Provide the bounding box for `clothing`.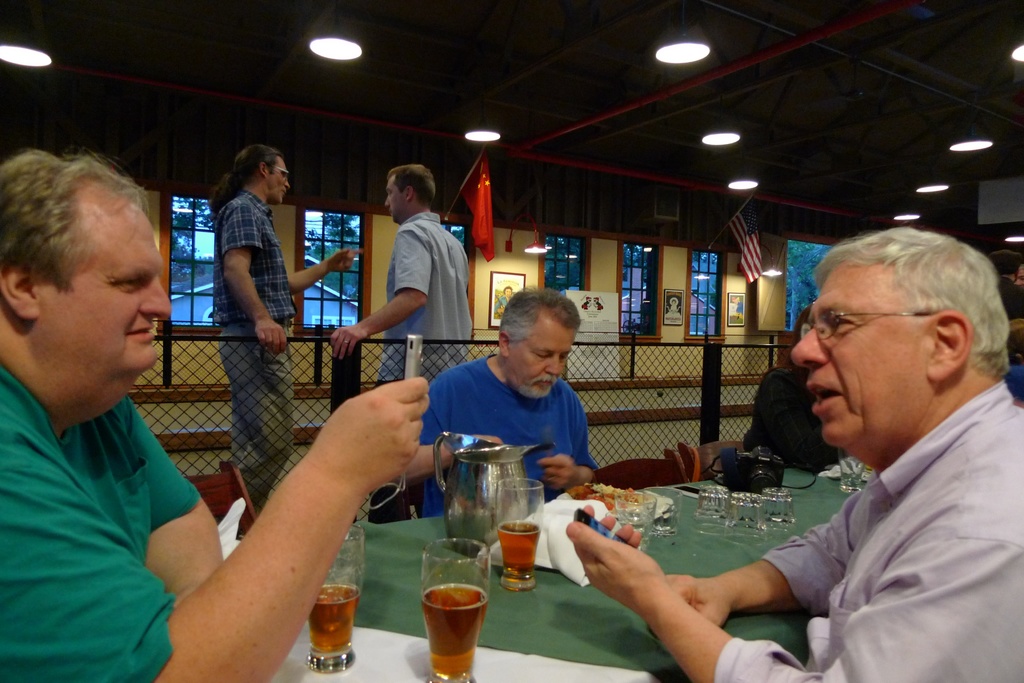
[382, 211, 474, 518].
